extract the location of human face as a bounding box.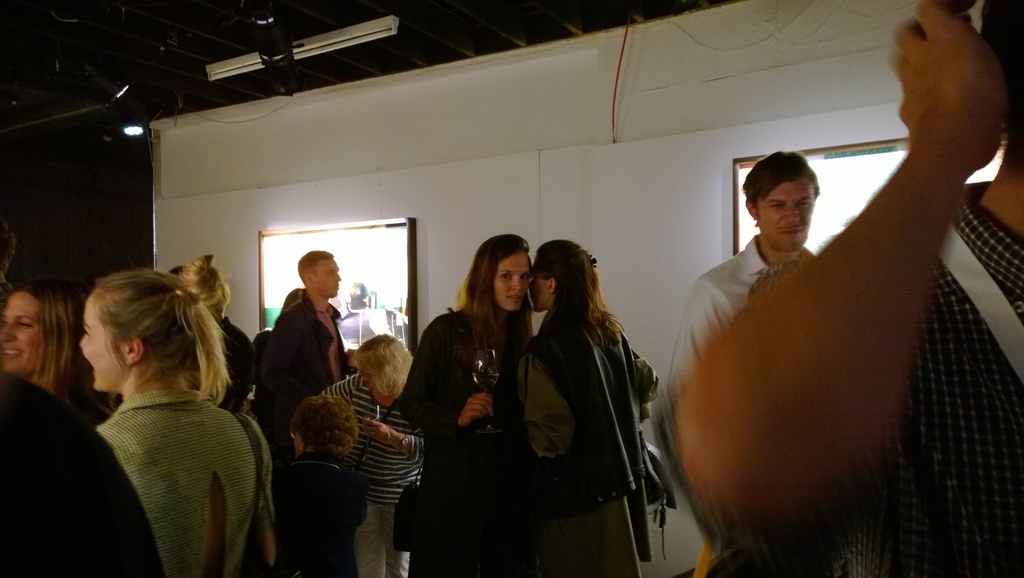
[left=76, top=296, right=127, bottom=392].
